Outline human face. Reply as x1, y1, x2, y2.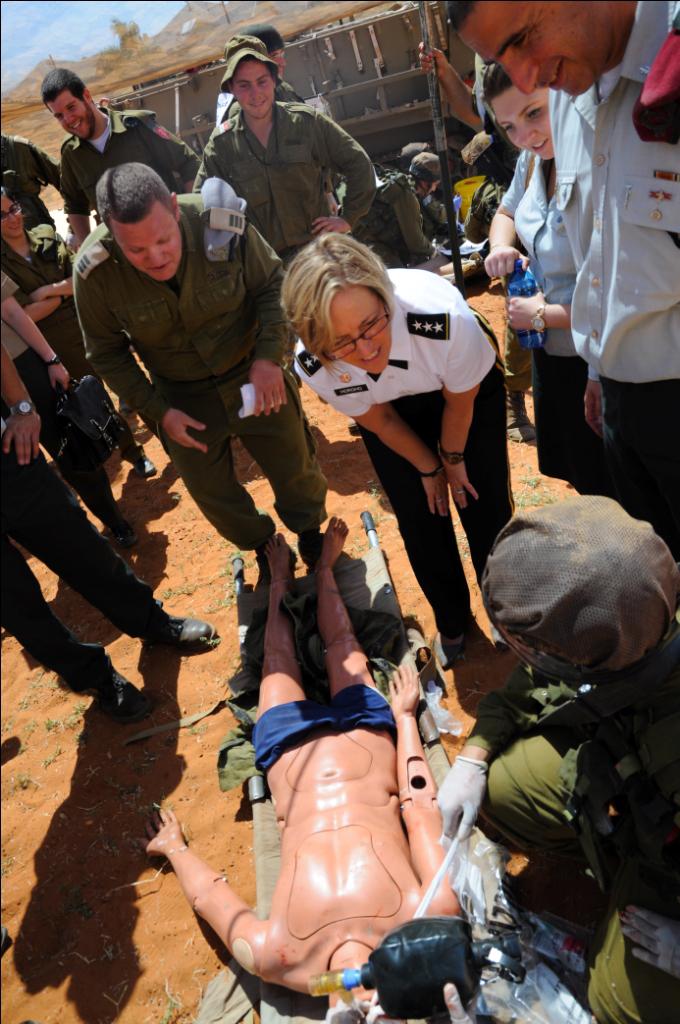
320, 285, 392, 377.
